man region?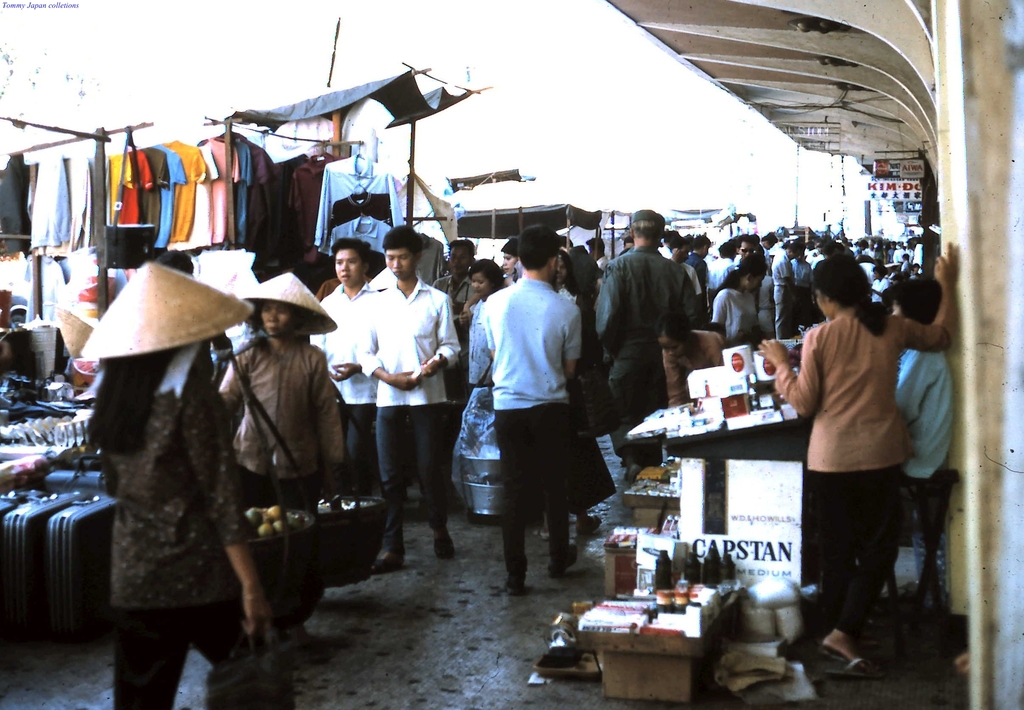
<bbox>154, 250, 194, 275</bbox>
